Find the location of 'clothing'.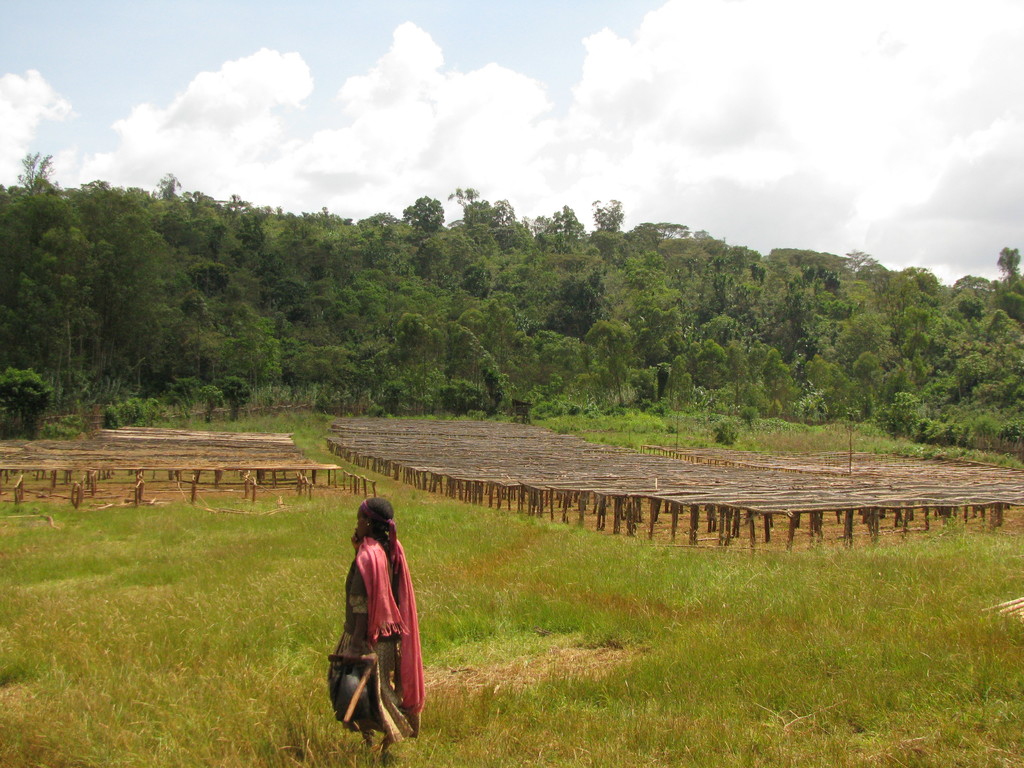
Location: (left=332, top=525, right=422, bottom=723).
